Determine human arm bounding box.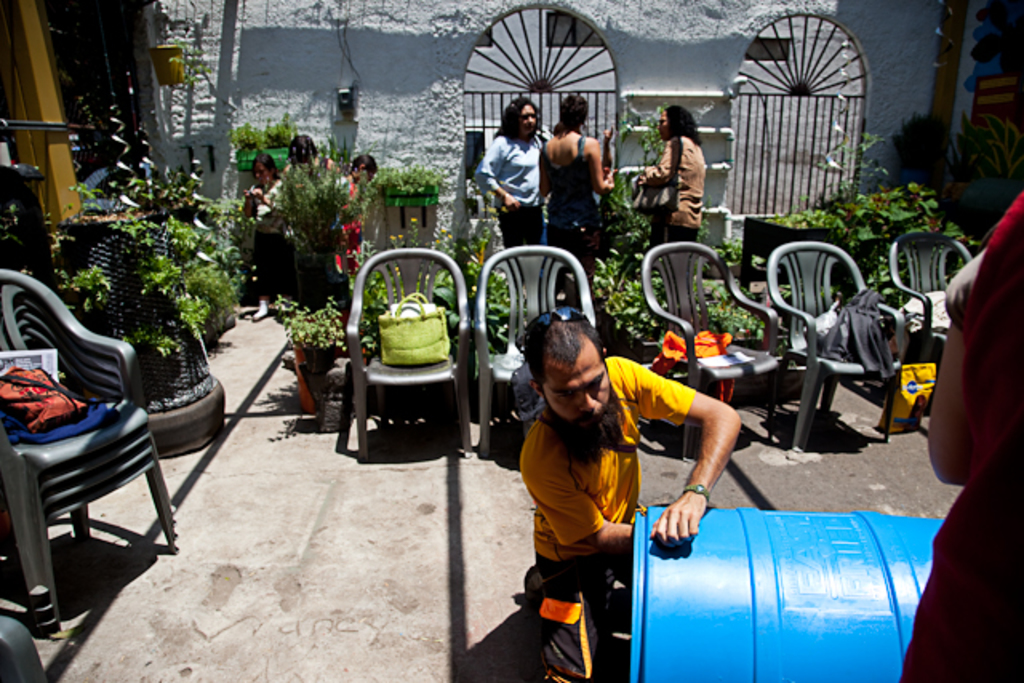
Determined: (930,258,982,483).
